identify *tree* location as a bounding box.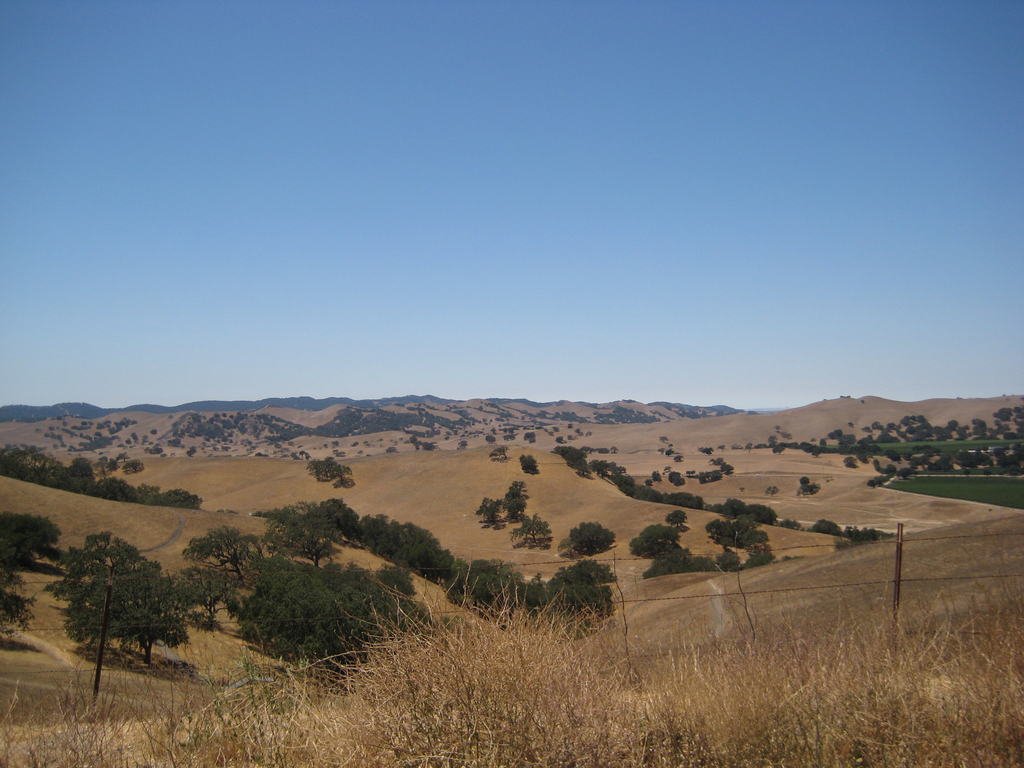
<region>701, 445, 716, 456</region>.
